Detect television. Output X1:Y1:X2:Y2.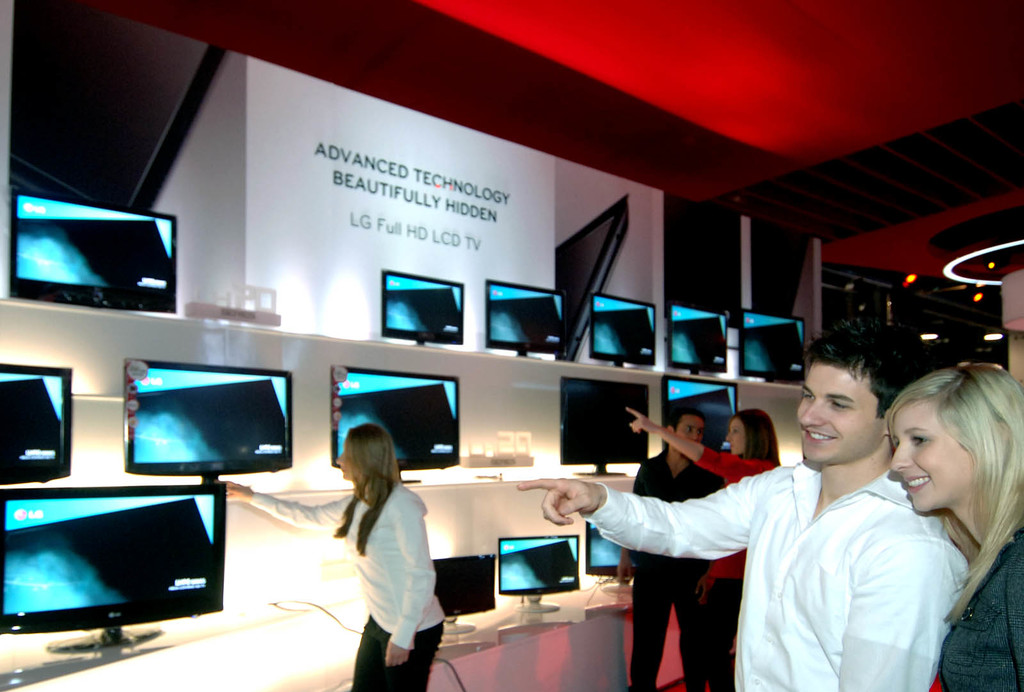
431:552:500:634.
